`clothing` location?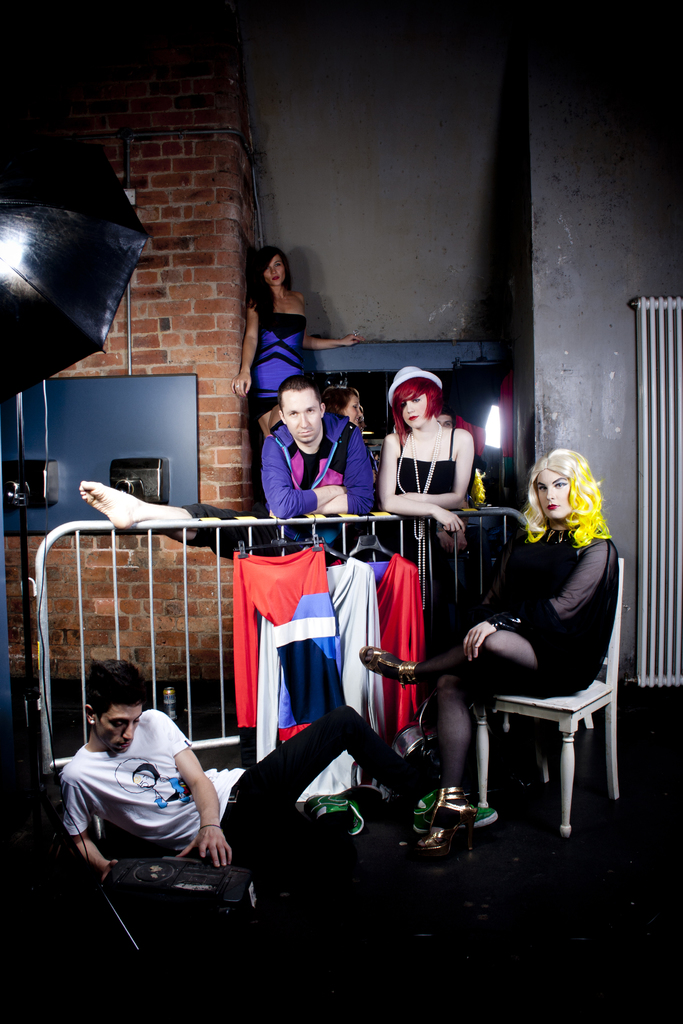
bbox(186, 410, 377, 557)
